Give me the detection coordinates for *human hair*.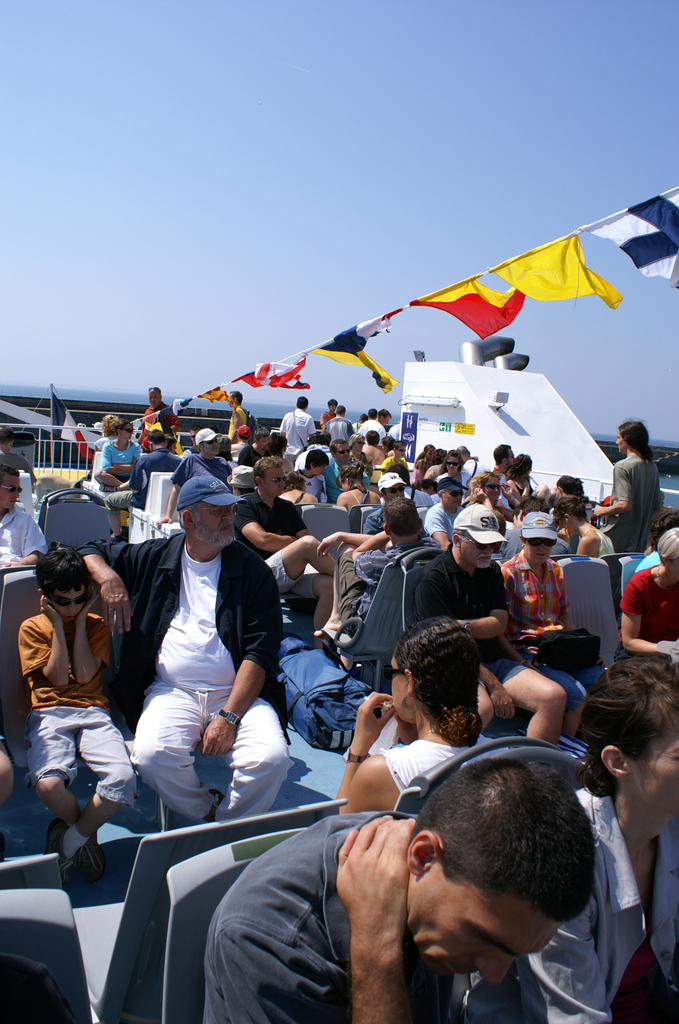
149:430:166:442.
